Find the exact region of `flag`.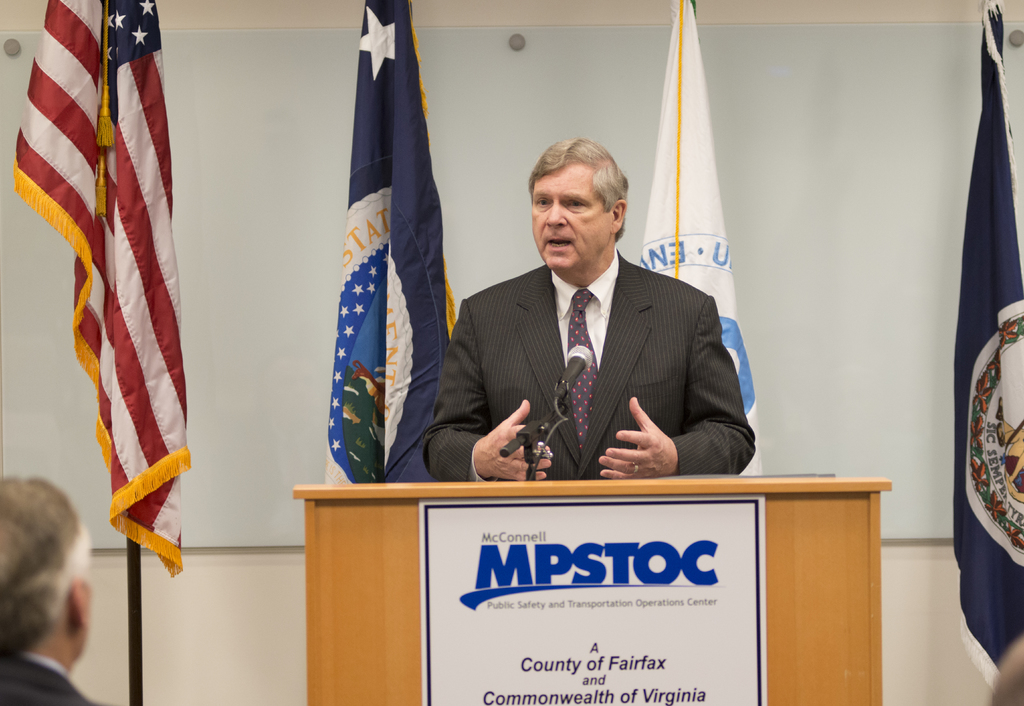
Exact region: [632, 0, 762, 479].
